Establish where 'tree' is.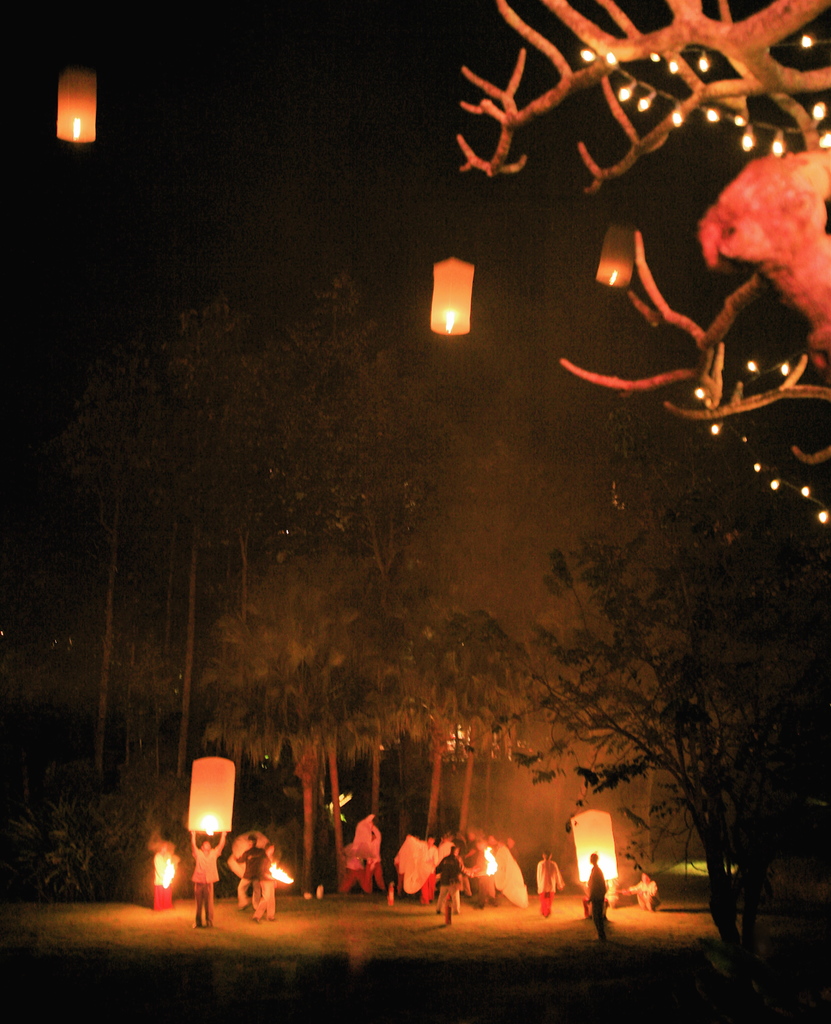
Established at bbox=[441, 0, 830, 562].
